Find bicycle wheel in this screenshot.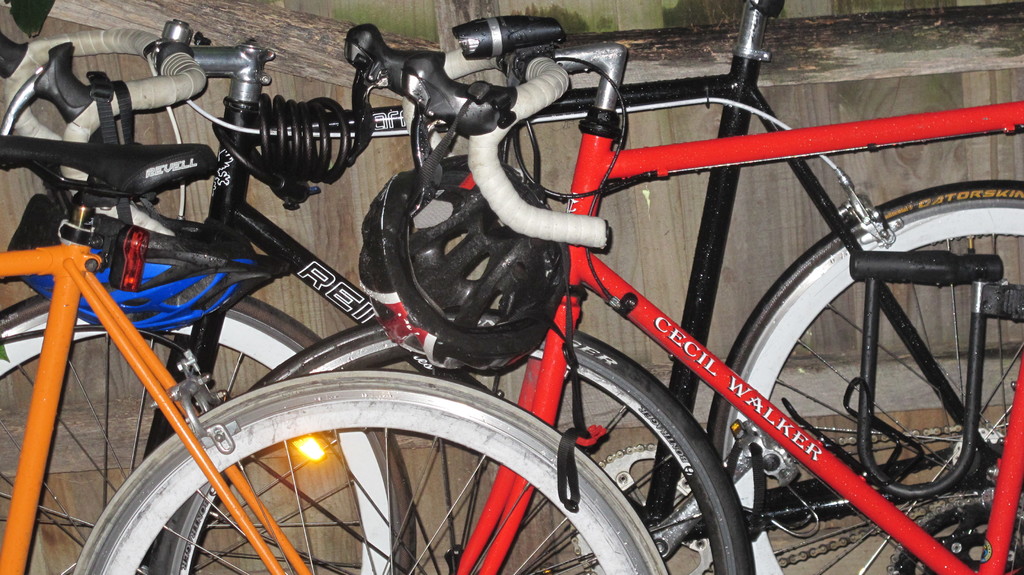
The bounding box for bicycle wheel is [left=0, top=295, right=419, bottom=574].
